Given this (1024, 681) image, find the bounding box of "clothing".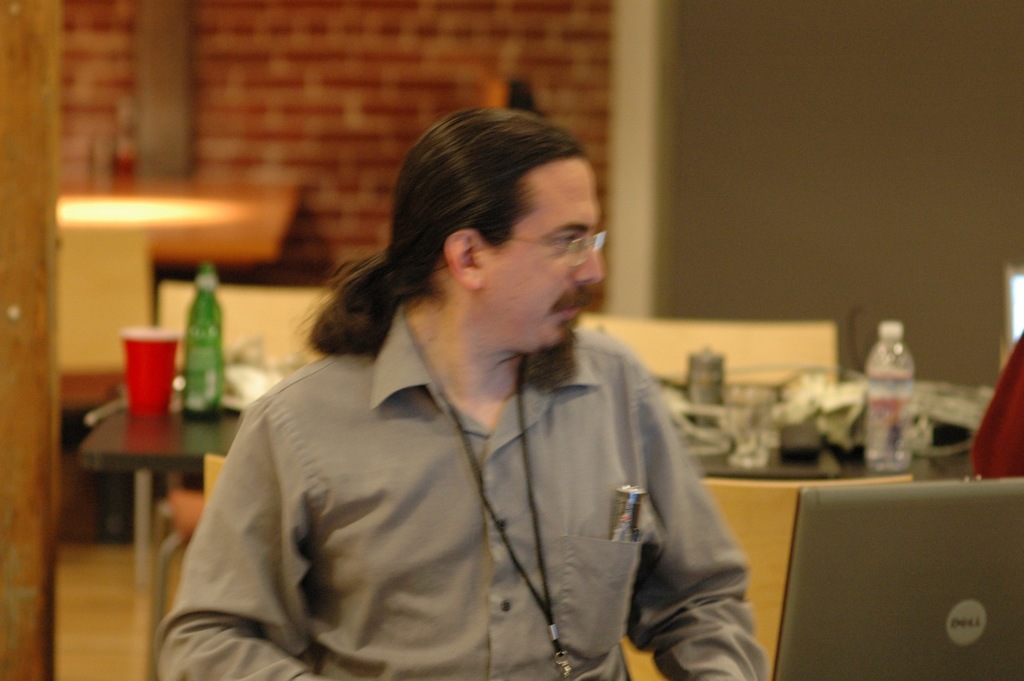
(left=157, top=293, right=766, bottom=680).
